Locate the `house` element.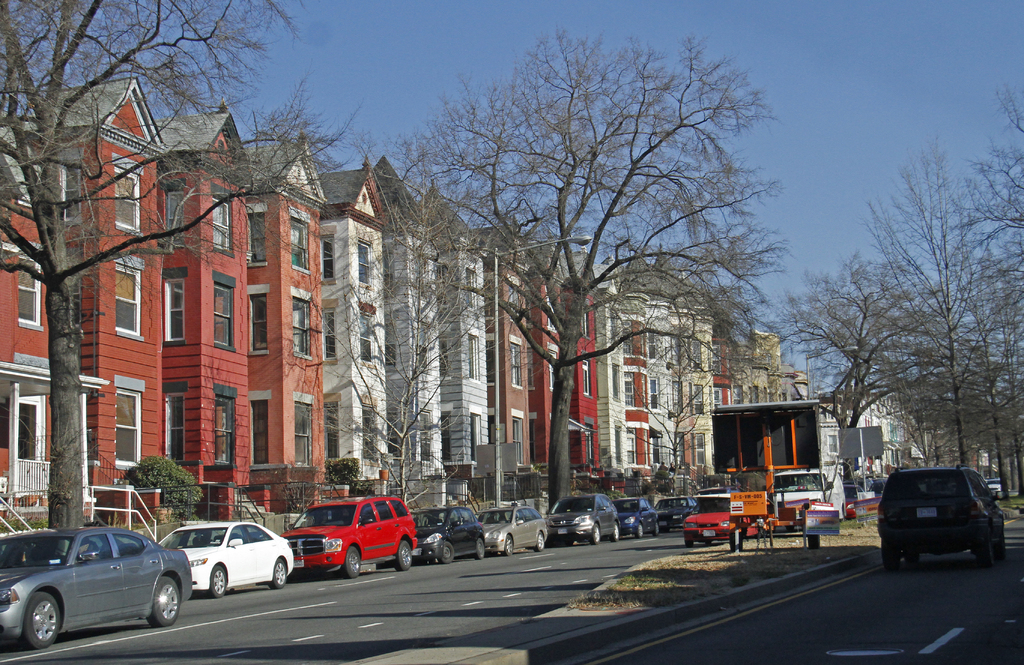
Element bbox: left=336, top=147, right=392, bottom=456.
